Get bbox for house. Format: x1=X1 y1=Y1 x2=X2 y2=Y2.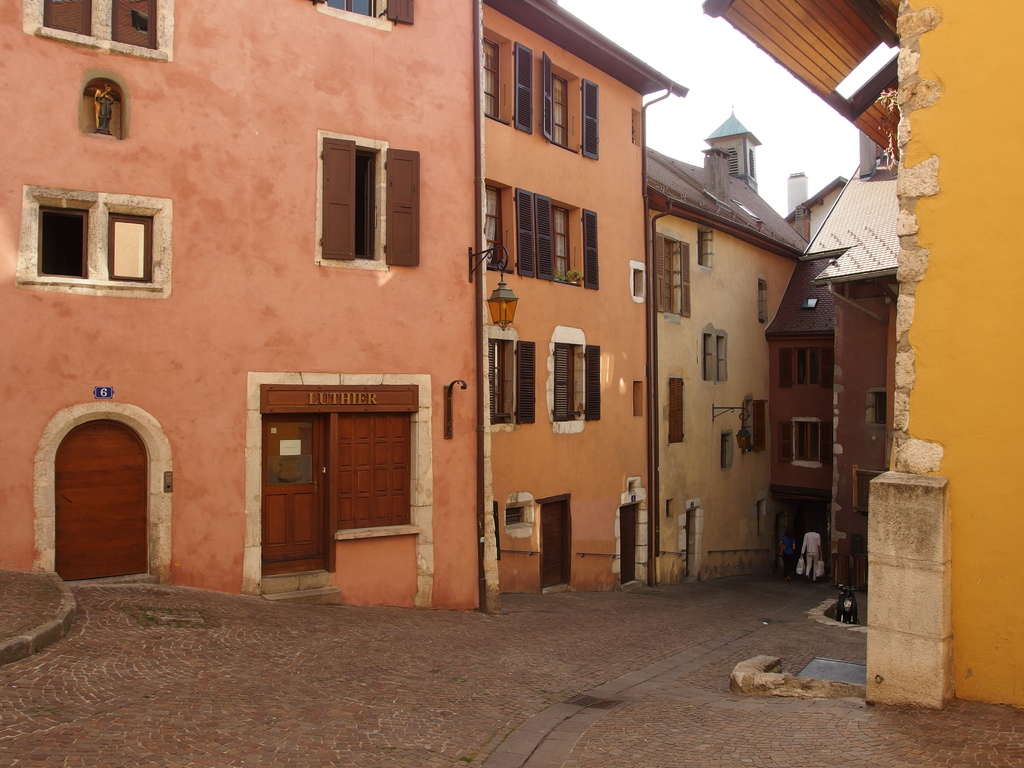
x1=649 y1=120 x2=804 y2=576.
